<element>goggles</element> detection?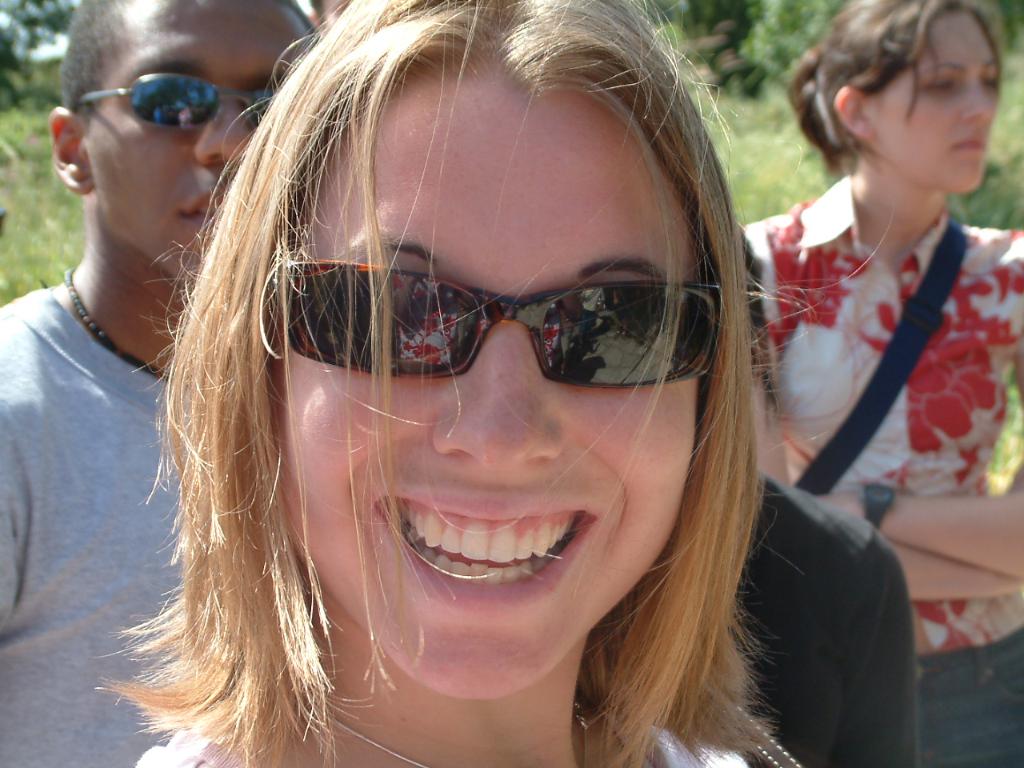
detection(74, 74, 271, 128)
